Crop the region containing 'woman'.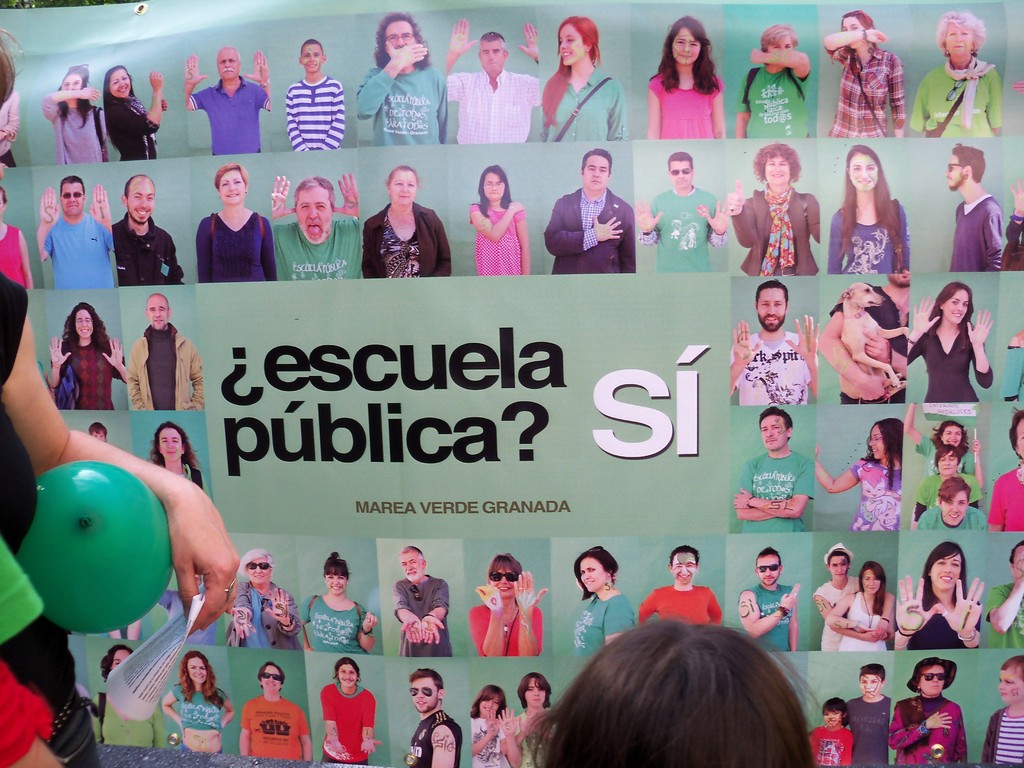
Crop region: (x1=810, y1=420, x2=908, y2=532).
